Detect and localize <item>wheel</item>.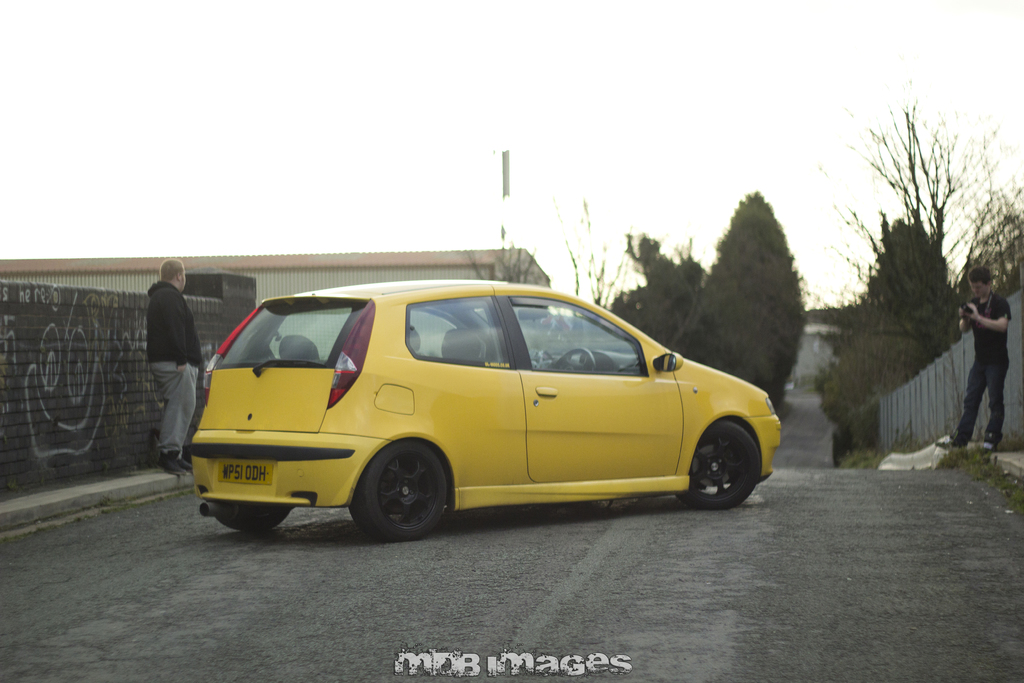
Localized at region(676, 420, 760, 498).
